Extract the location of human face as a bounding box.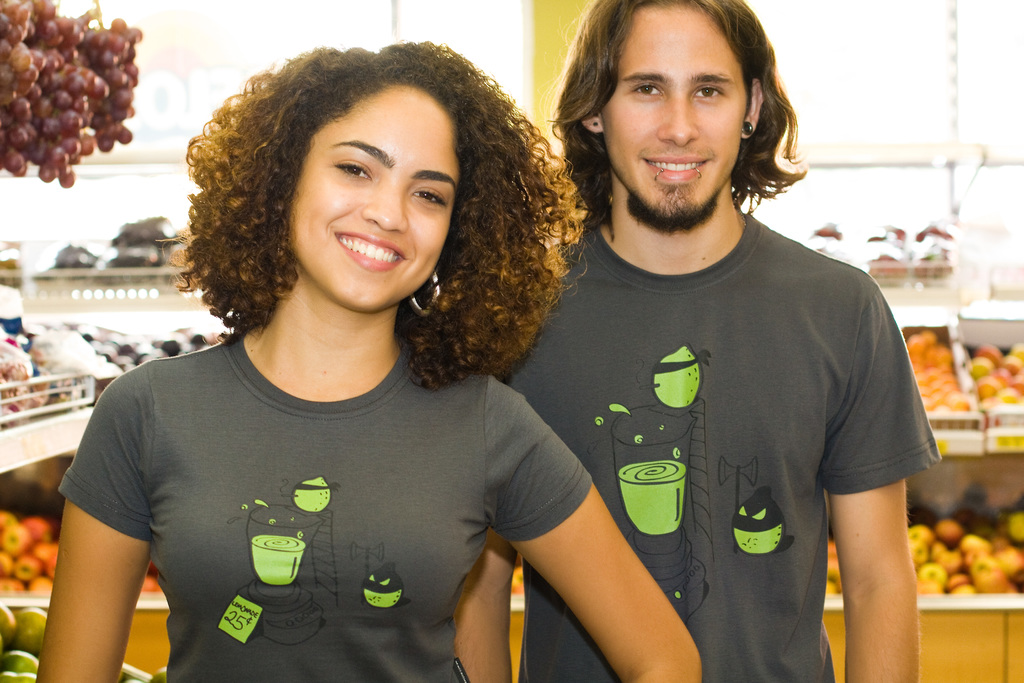
locate(601, 4, 750, 206).
